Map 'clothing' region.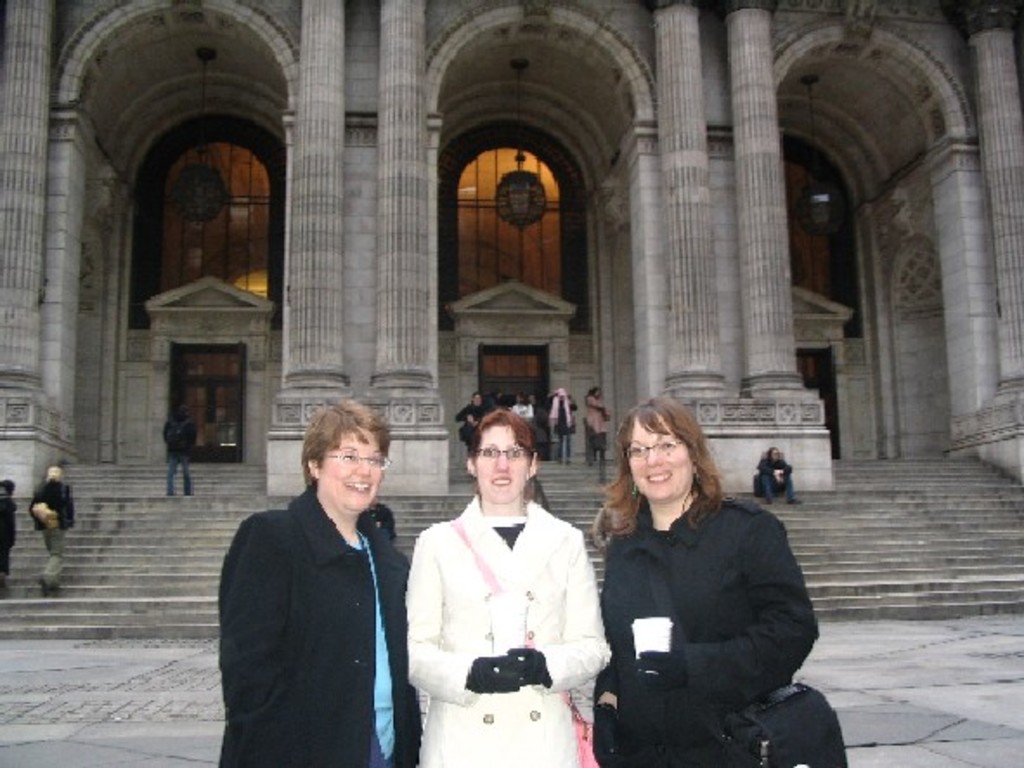
Mapped to <box>28,477,76,588</box>.
